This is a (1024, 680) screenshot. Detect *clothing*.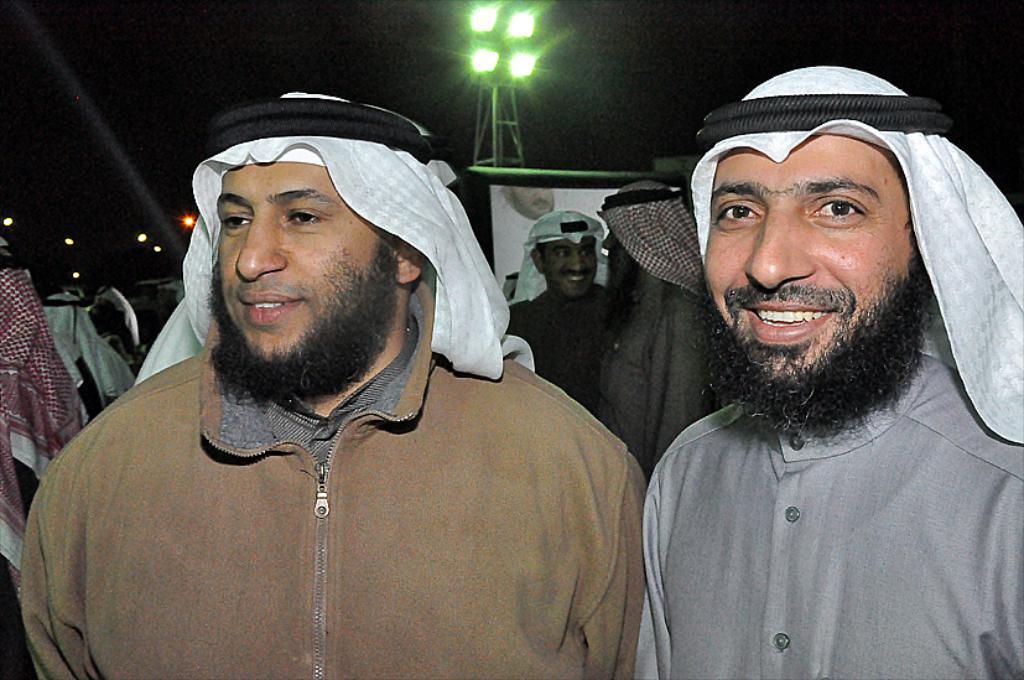
bbox=(0, 270, 94, 489).
